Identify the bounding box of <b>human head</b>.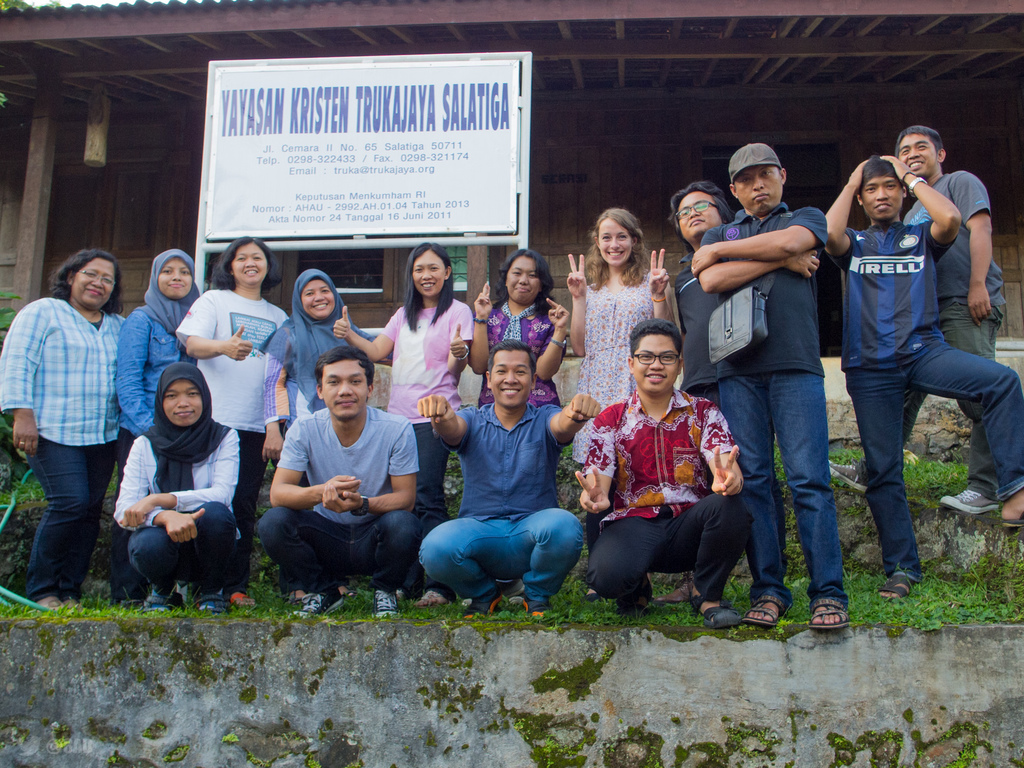
406,241,452,299.
